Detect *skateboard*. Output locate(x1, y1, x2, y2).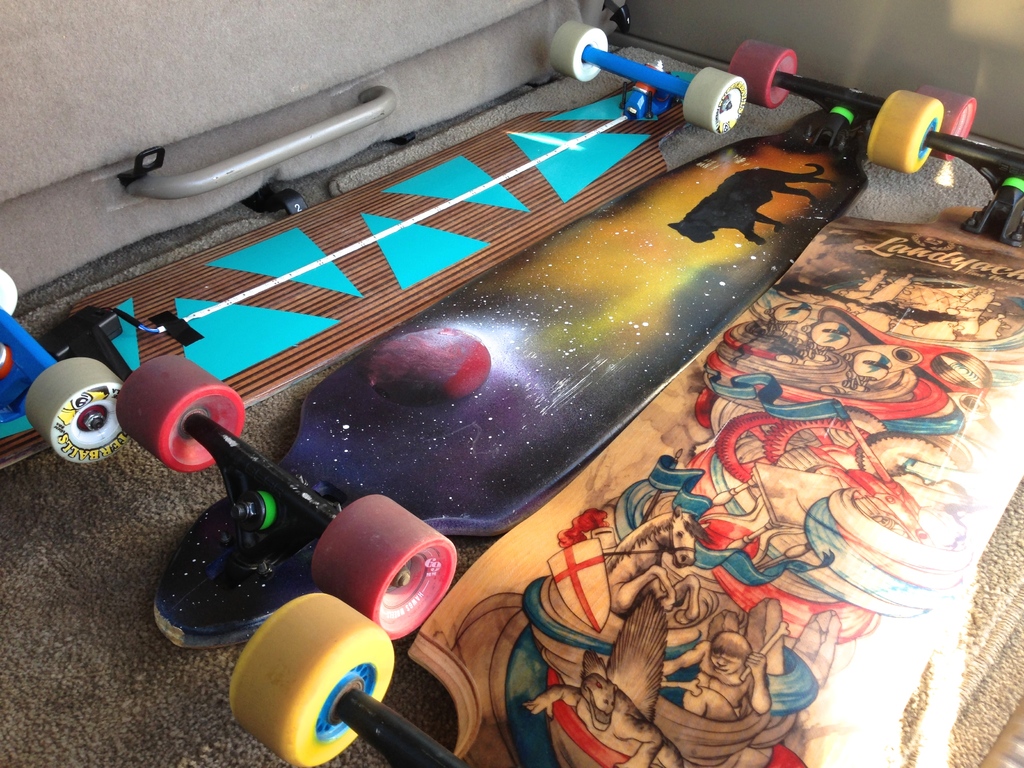
locate(228, 82, 1023, 767).
